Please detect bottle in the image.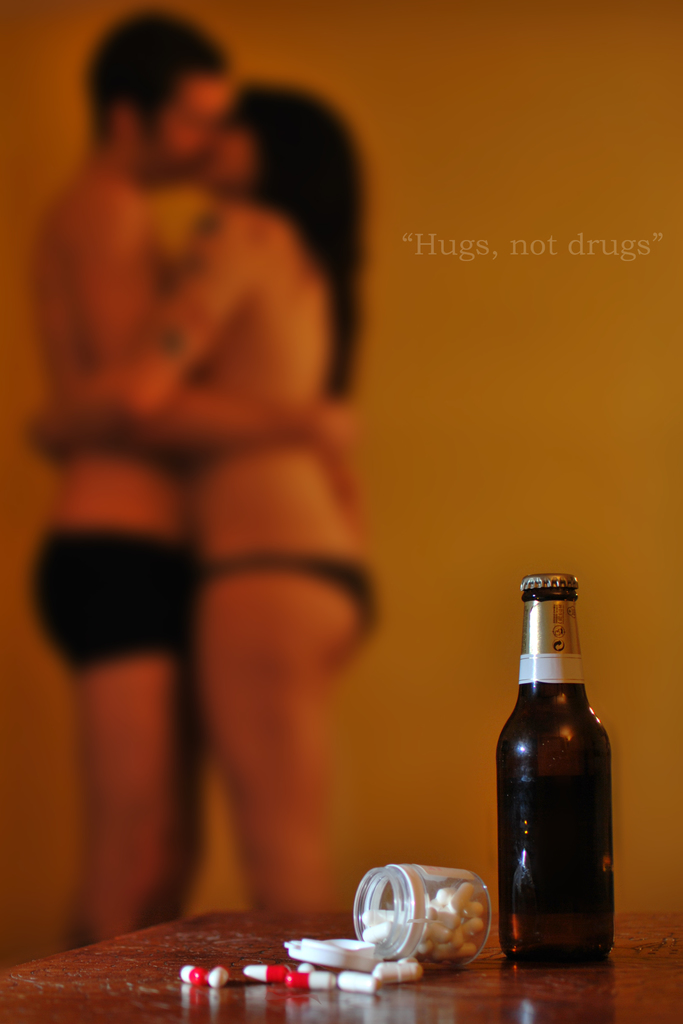
Rect(502, 612, 626, 959).
